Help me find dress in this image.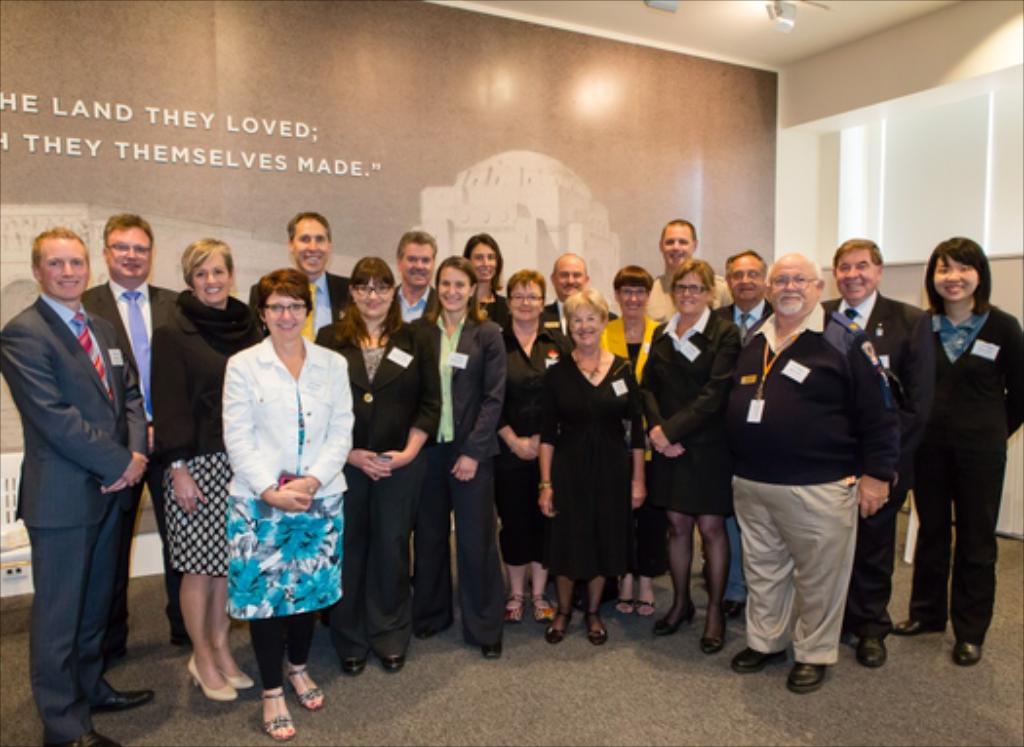
Found it: pyautogui.locateOnScreen(534, 343, 667, 589).
